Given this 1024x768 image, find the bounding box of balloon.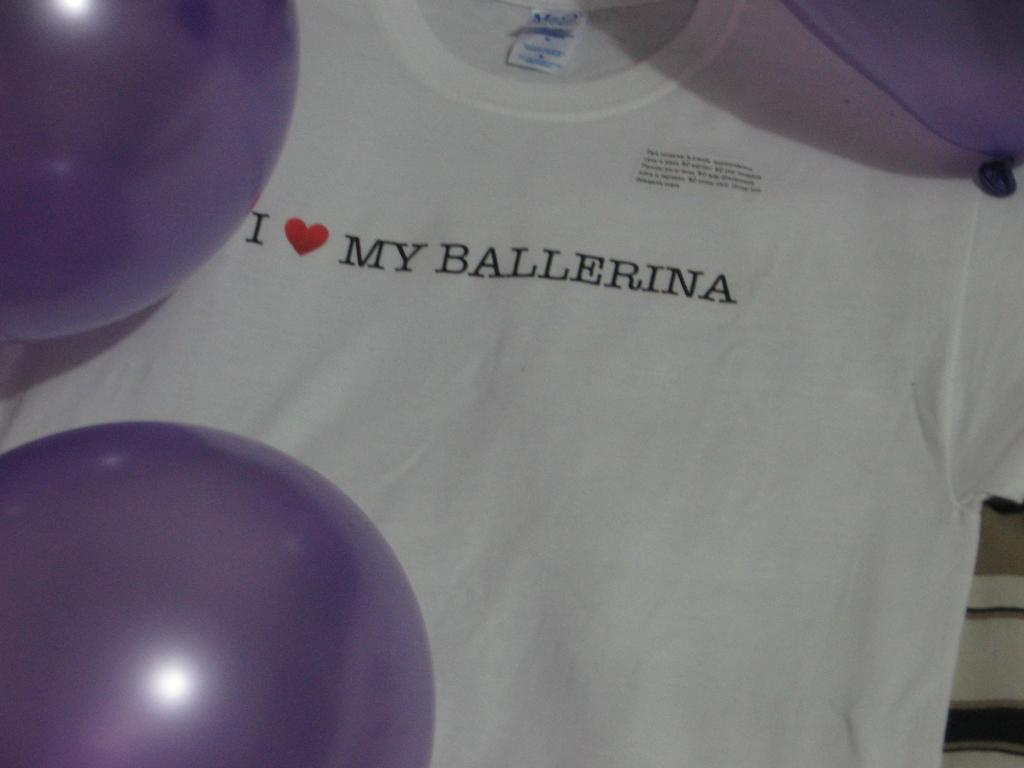
x1=0 y1=423 x2=439 y2=767.
